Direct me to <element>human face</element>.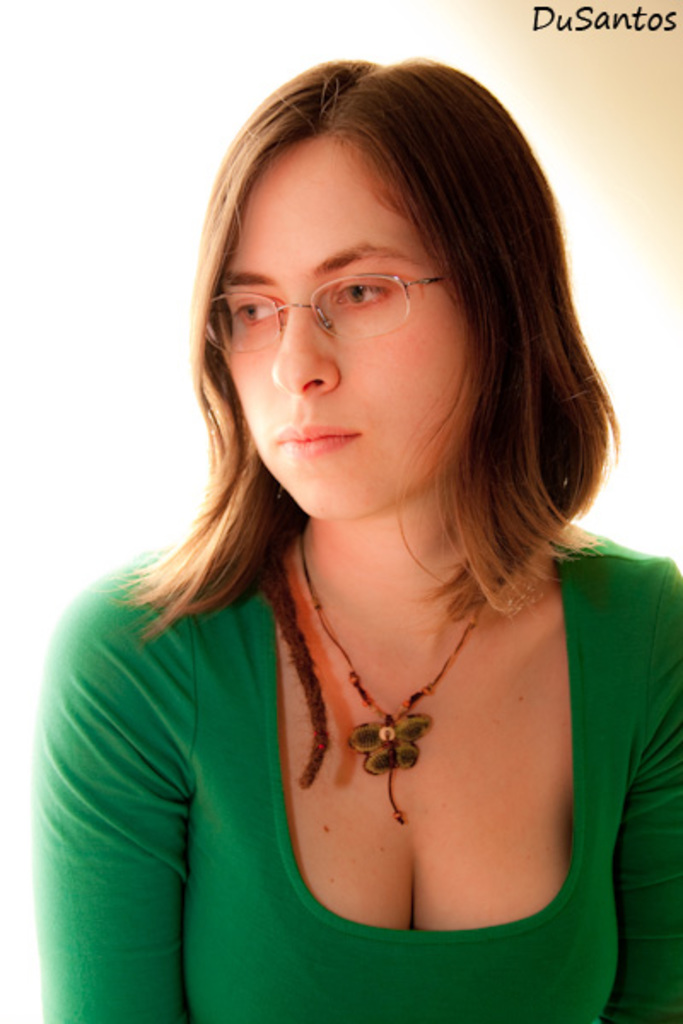
Direction: l=220, t=130, r=476, b=541.
